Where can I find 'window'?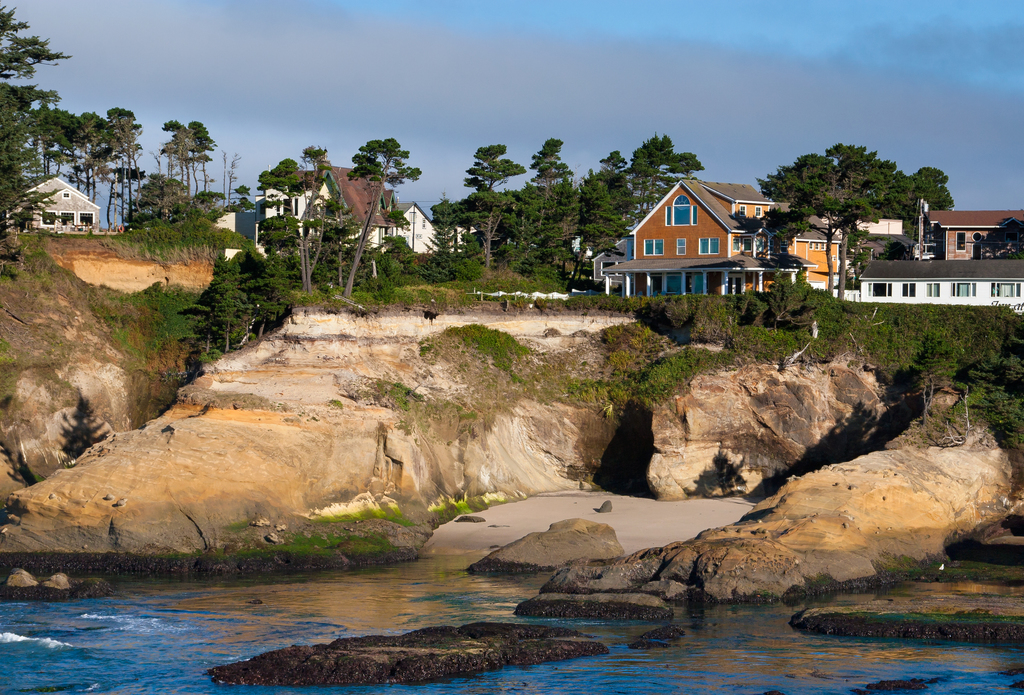
You can find it at [x1=992, y1=282, x2=1021, y2=296].
